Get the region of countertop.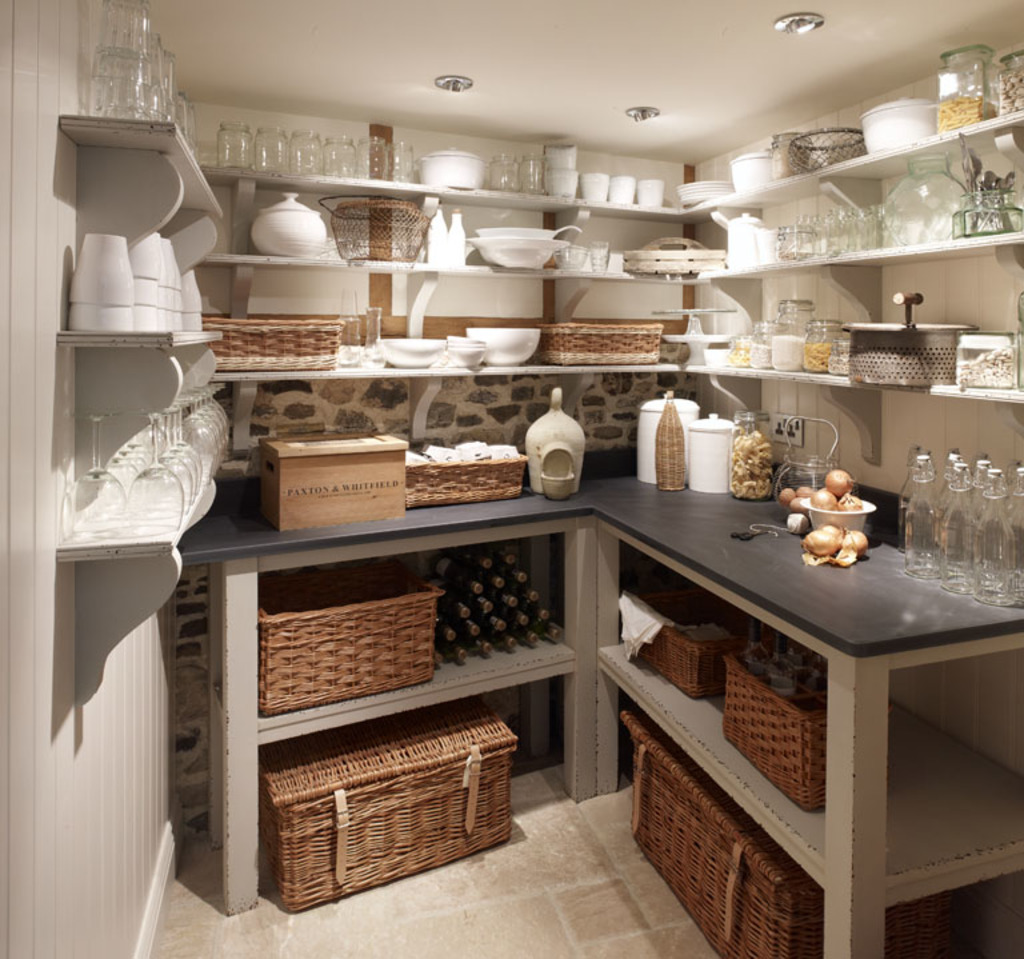
169/453/1023/651.
